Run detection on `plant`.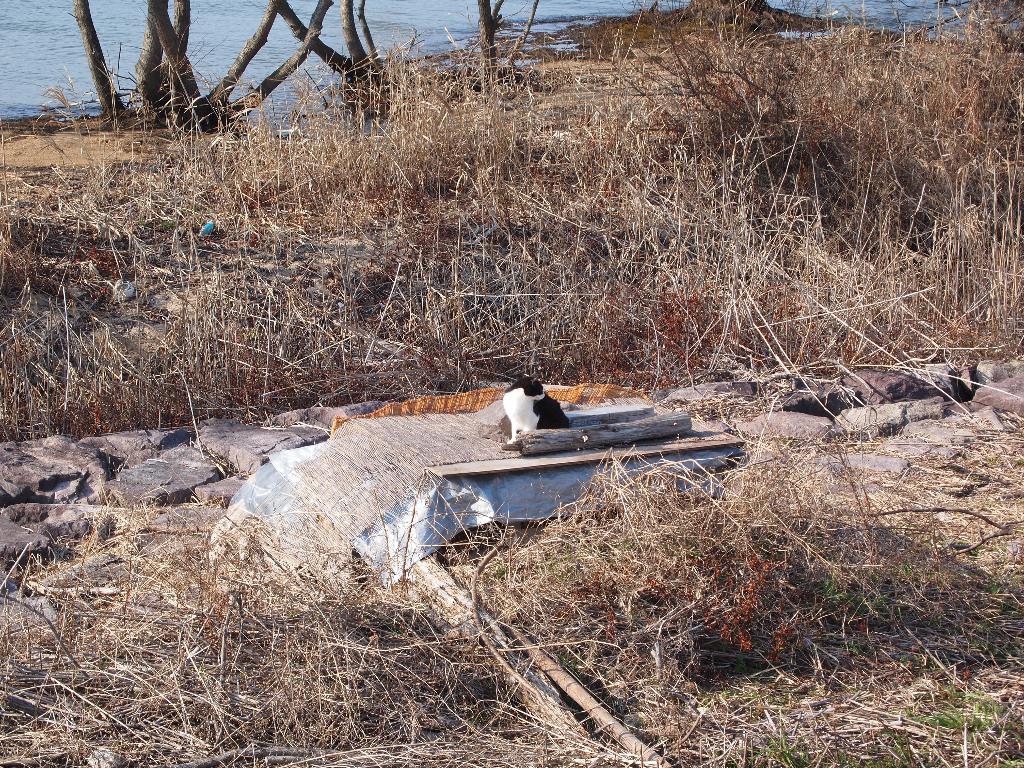
Result: locate(0, 515, 483, 767).
